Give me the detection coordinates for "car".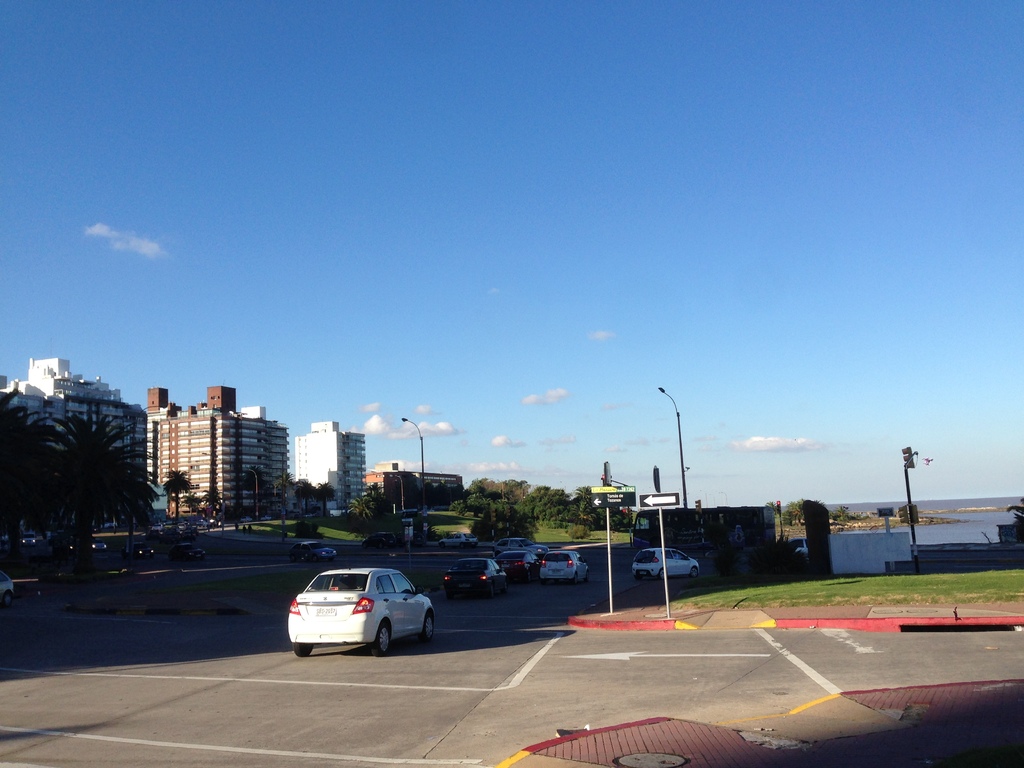
rect(292, 540, 337, 557).
